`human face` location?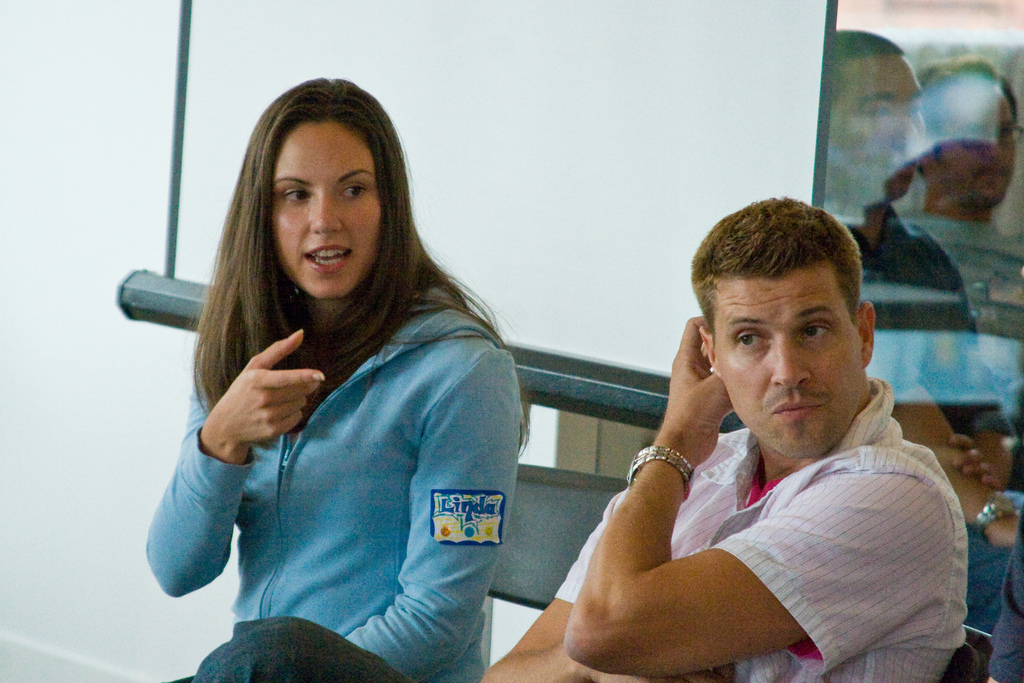
(left=275, top=121, right=381, bottom=302)
